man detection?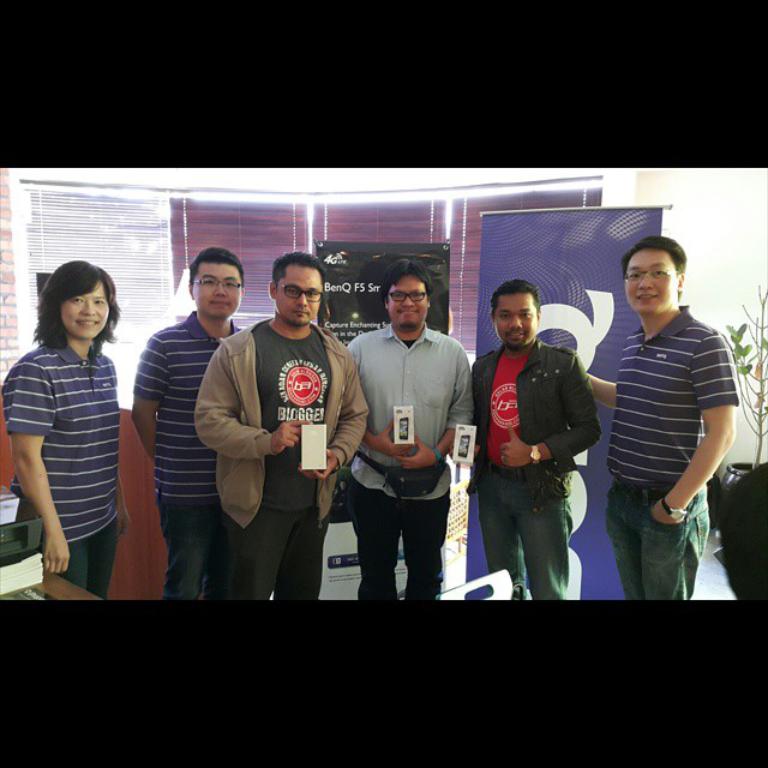
rect(344, 256, 480, 602)
